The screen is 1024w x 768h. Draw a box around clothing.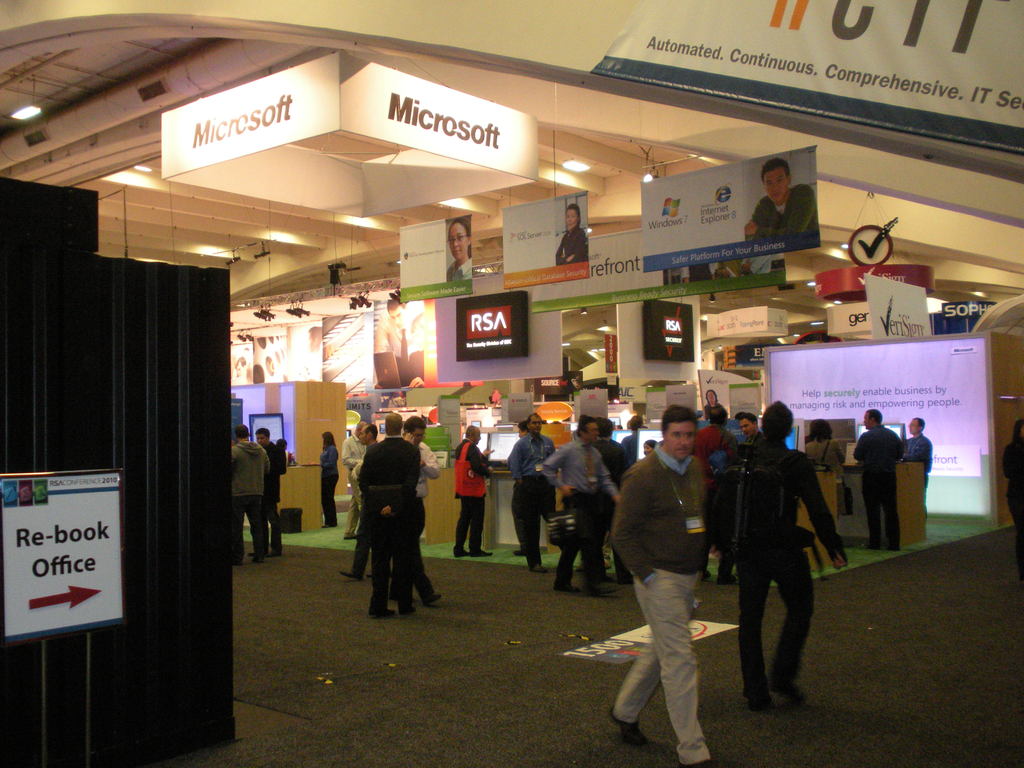
(left=248, top=440, right=288, bottom=554).
